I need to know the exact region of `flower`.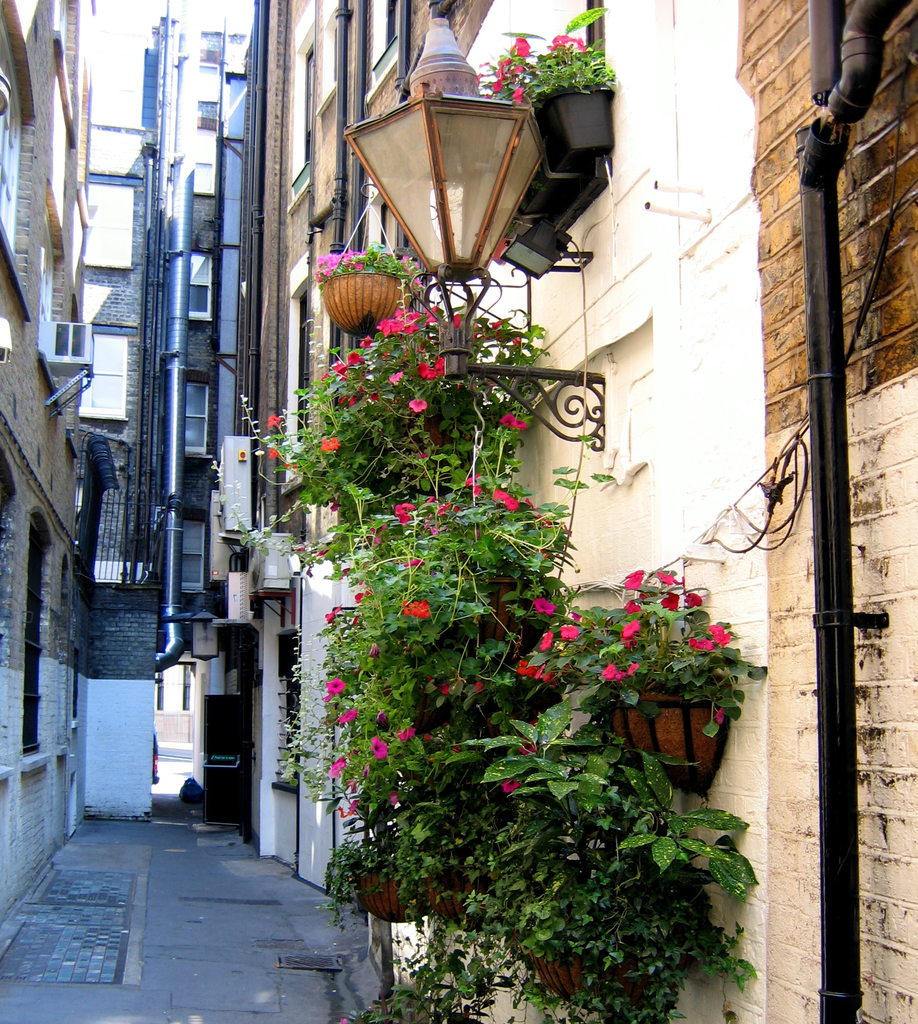
Region: box(400, 550, 432, 580).
